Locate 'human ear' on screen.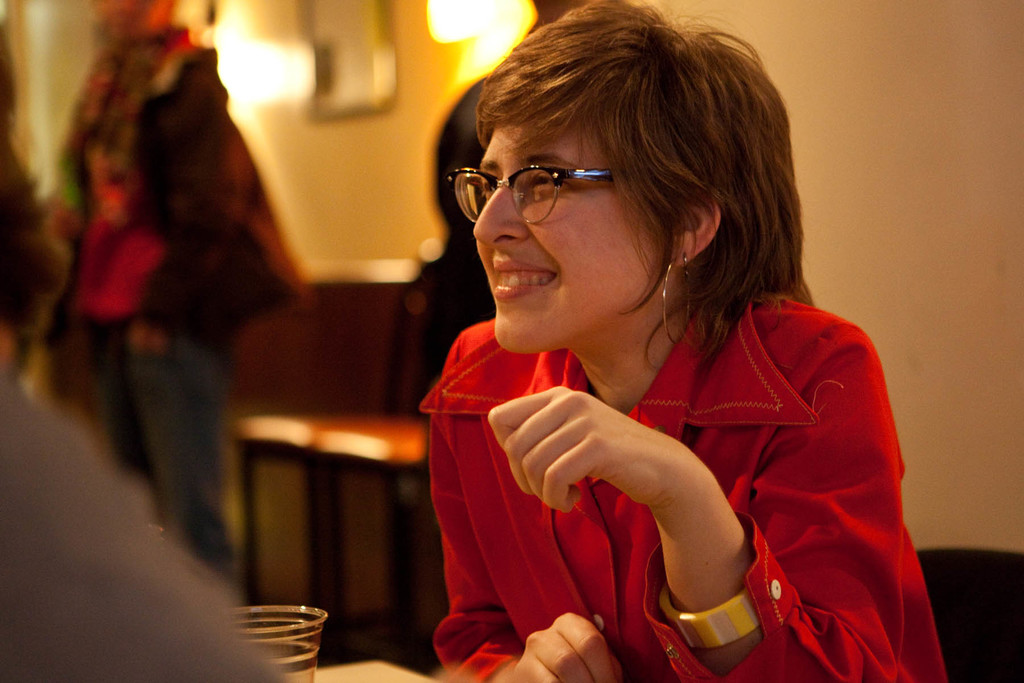
On screen at bbox=(674, 188, 717, 260).
